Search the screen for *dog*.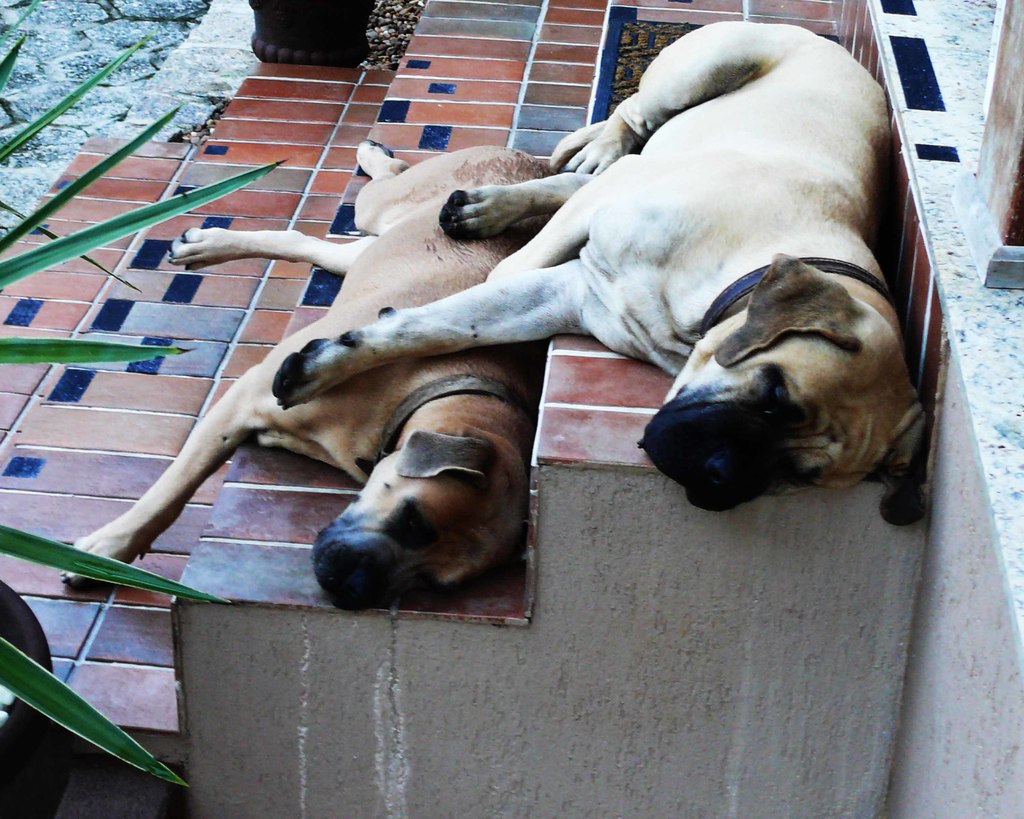
Found at box(58, 138, 559, 612).
